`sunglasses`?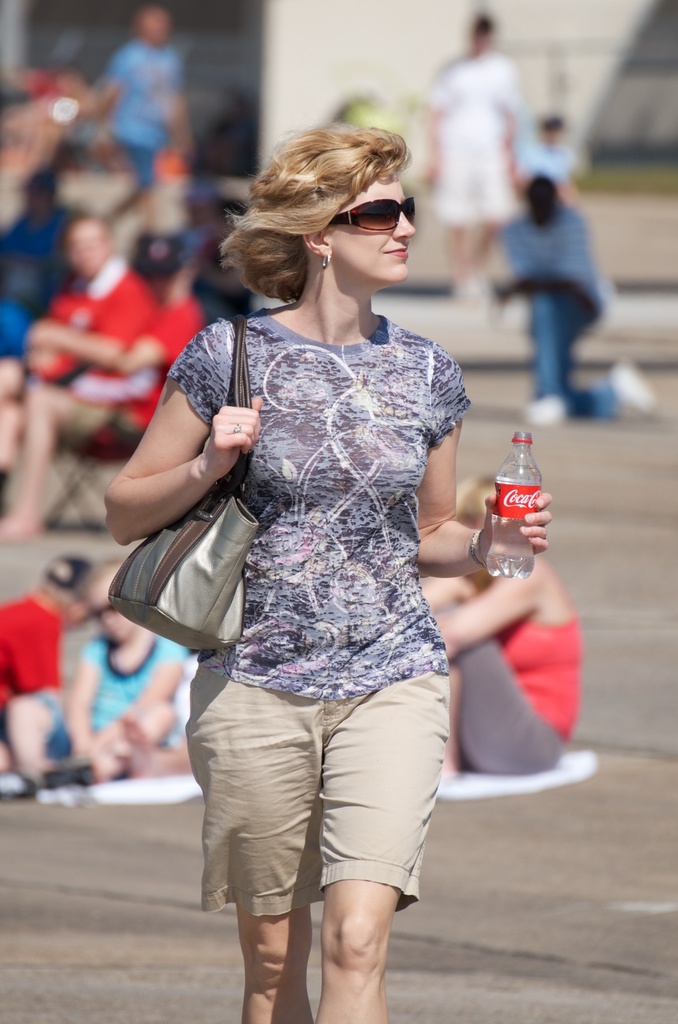
x1=323, y1=196, x2=419, y2=230
